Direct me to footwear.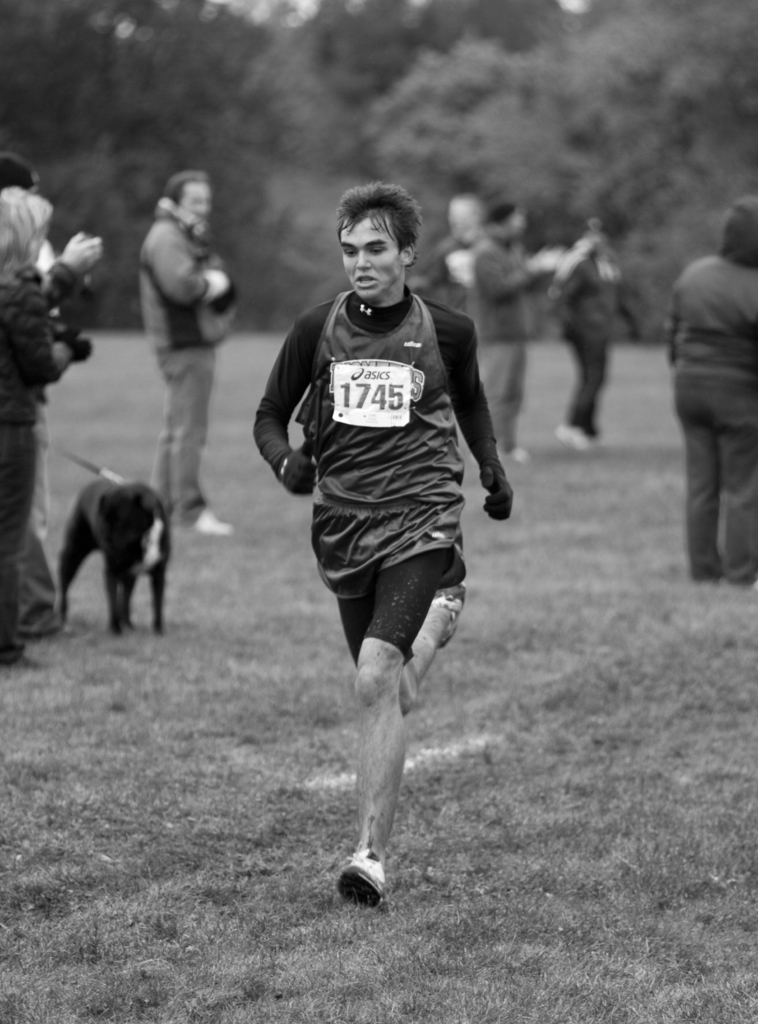
Direction: [725,566,757,594].
